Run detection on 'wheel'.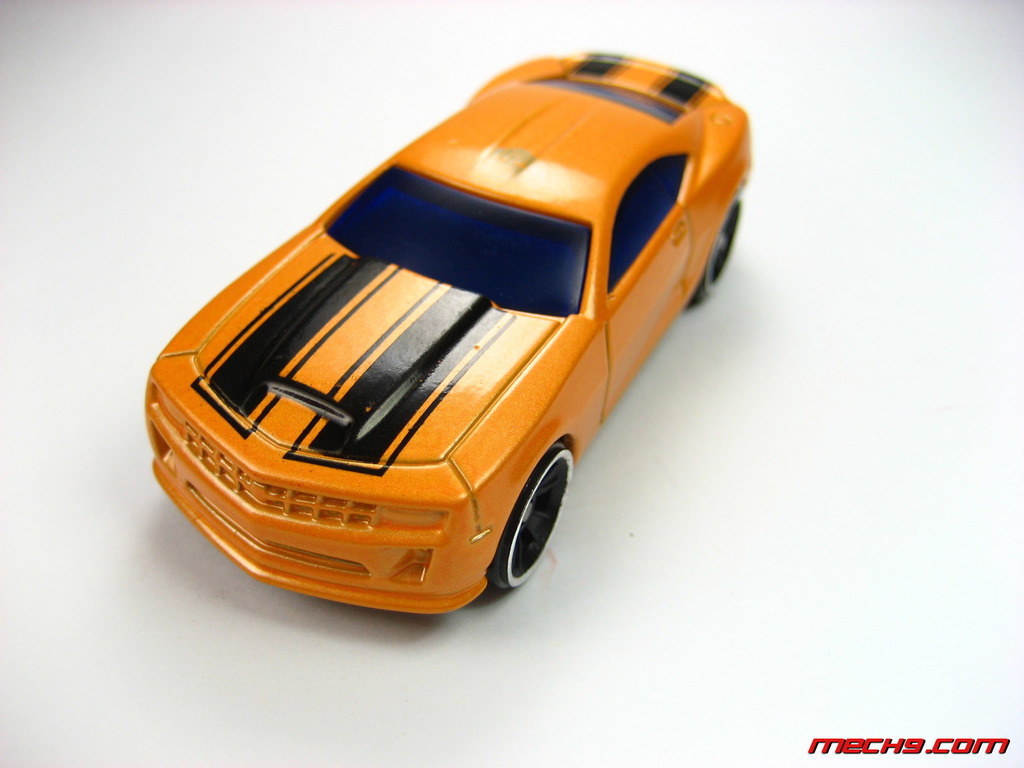
Result: {"left": 691, "top": 190, "right": 741, "bottom": 300}.
